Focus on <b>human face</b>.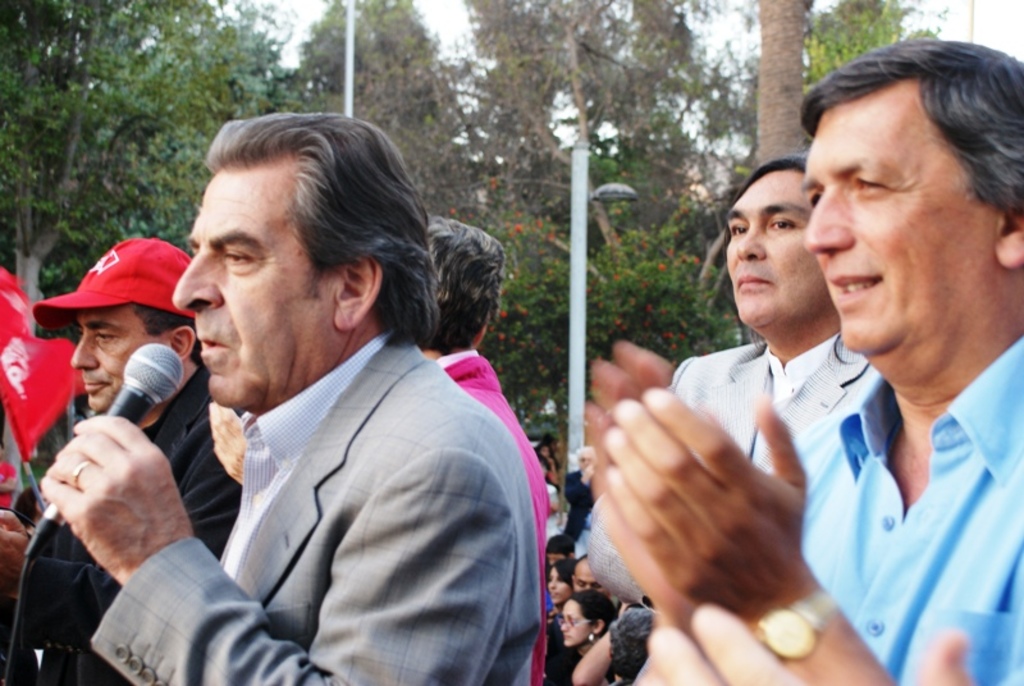
Focused at 173, 154, 329, 402.
